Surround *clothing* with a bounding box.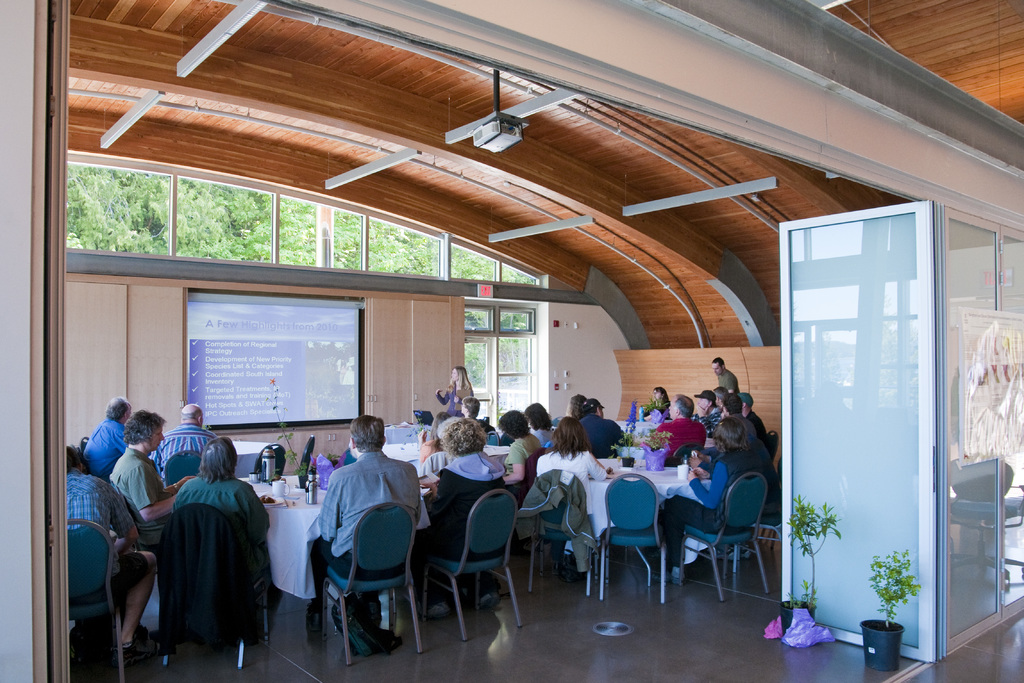
x1=176, y1=473, x2=264, y2=536.
